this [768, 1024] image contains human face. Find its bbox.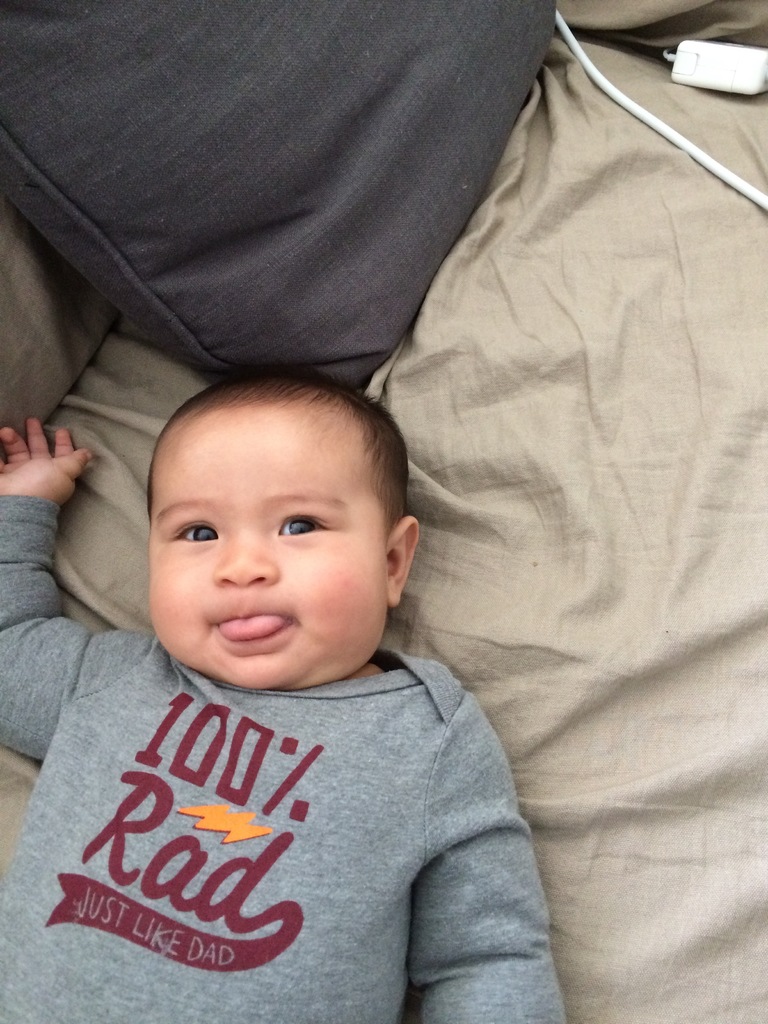
<region>143, 406, 385, 712</region>.
